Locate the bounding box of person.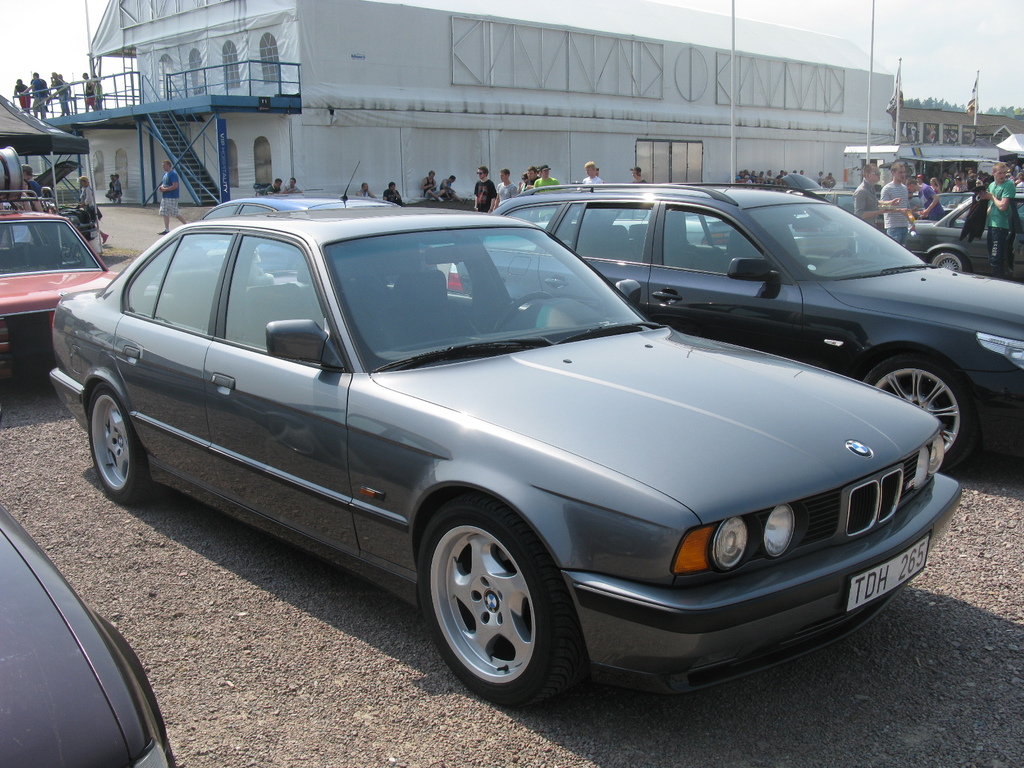
Bounding box: bbox=[116, 169, 123, 205].
